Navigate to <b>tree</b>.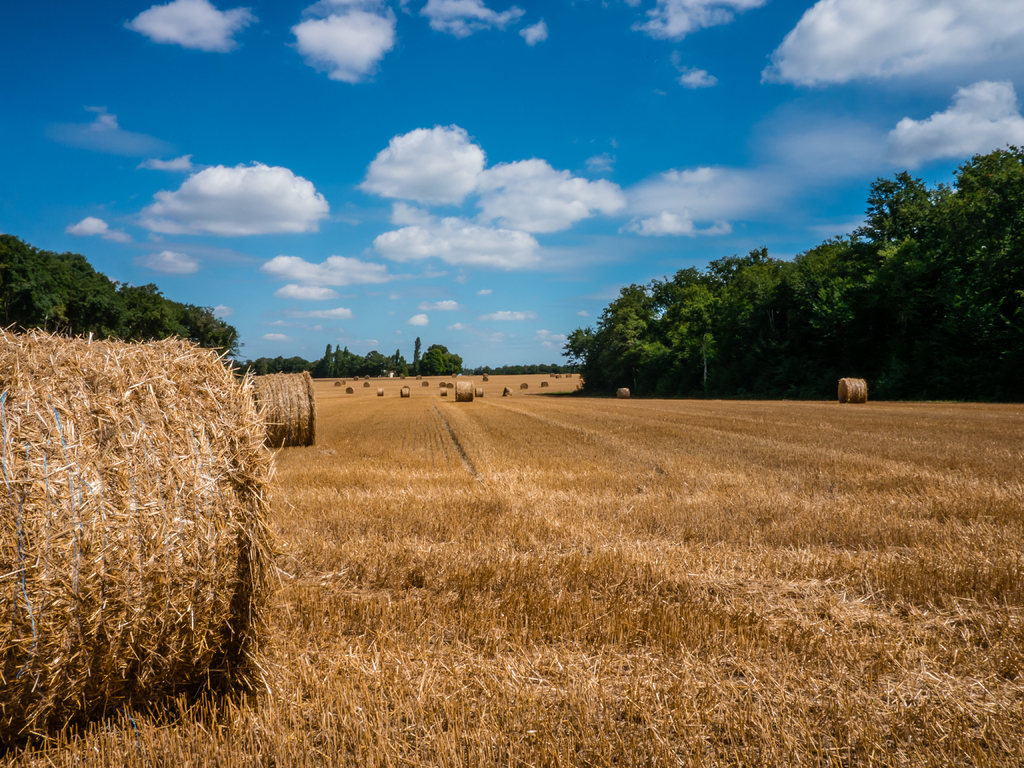
Navigation target: <region>250, 349, 318, 378</region>.
